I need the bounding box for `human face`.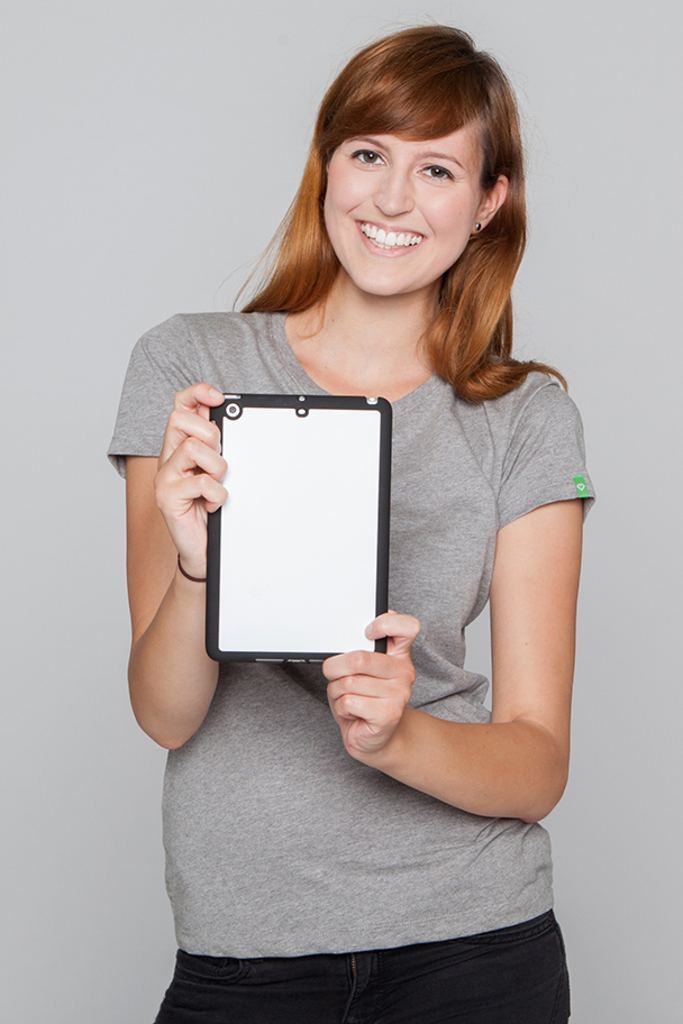
Here it is: 318:104:485:299.
